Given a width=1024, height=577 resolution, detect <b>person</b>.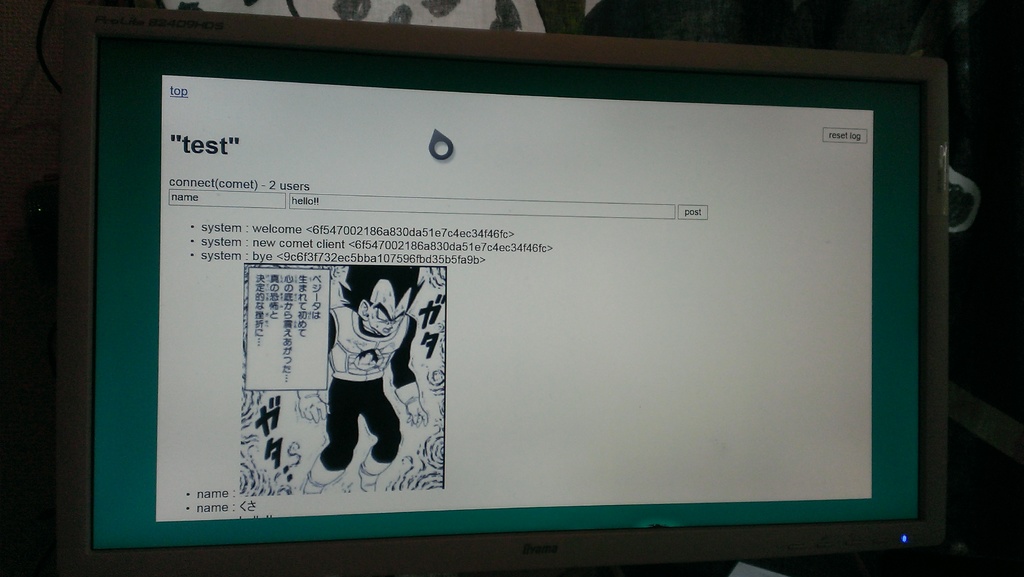
301,263,429,494.
